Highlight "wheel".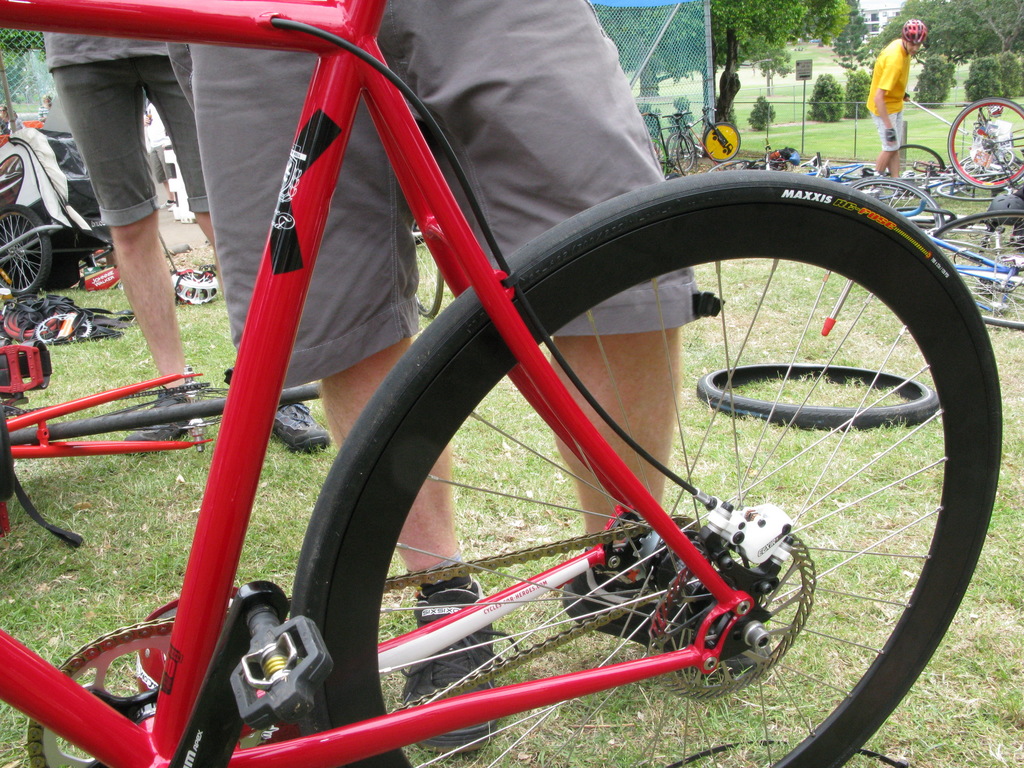
Highlighted region: (668,135,682,155).
